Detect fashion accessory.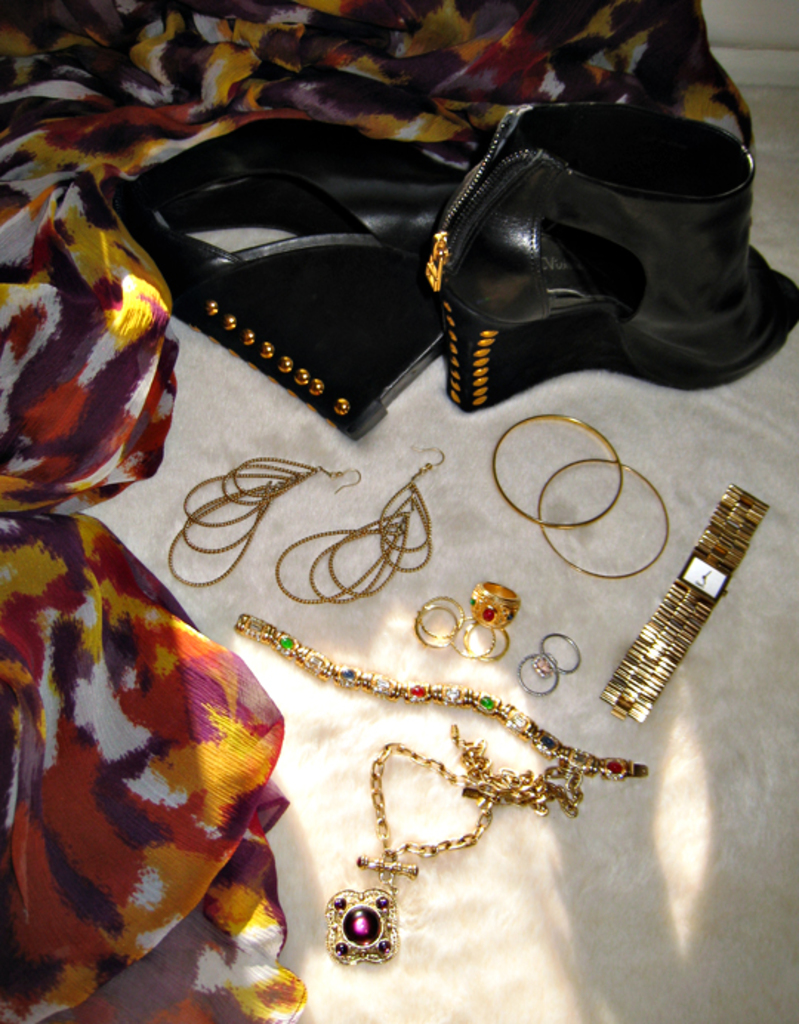
Detected at 274 444 447 610.
